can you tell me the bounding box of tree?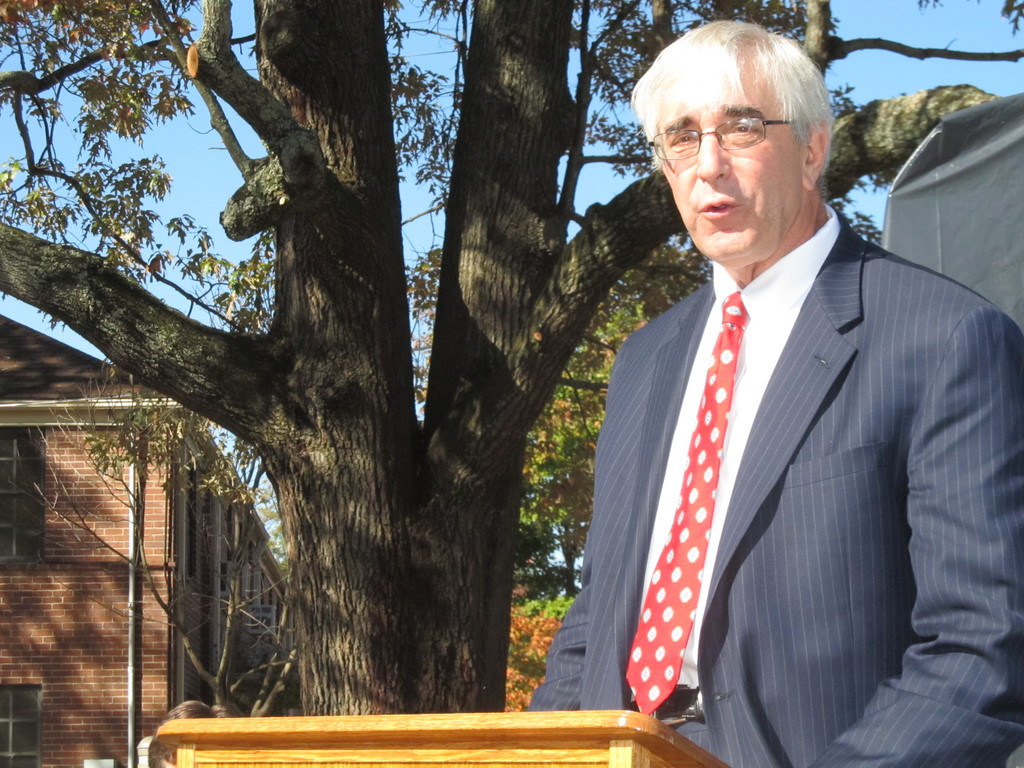
<bbox>0, 0, 1023, 717</bbox>.
